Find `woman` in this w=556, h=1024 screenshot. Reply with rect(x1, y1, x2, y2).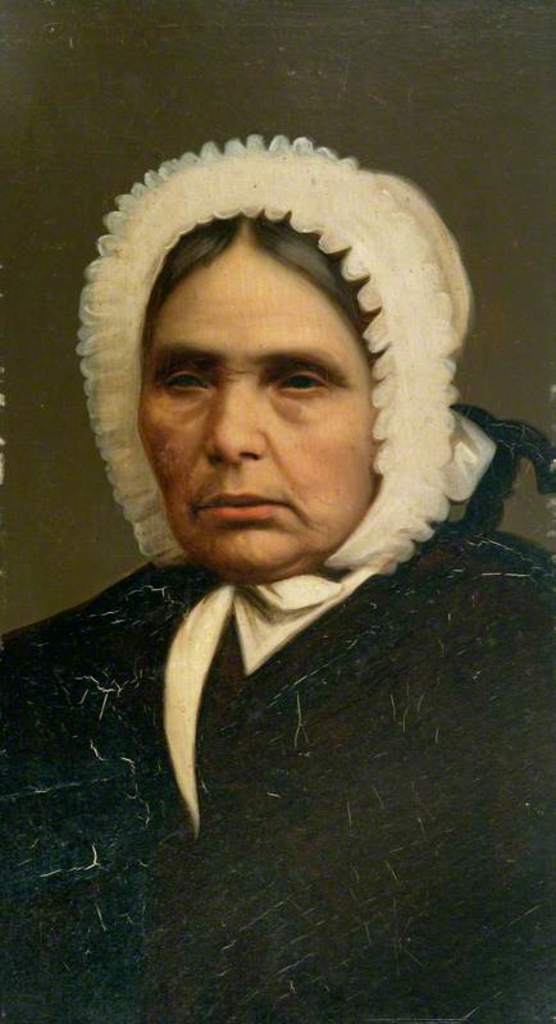
rect(0, 143, 555, 1023).
